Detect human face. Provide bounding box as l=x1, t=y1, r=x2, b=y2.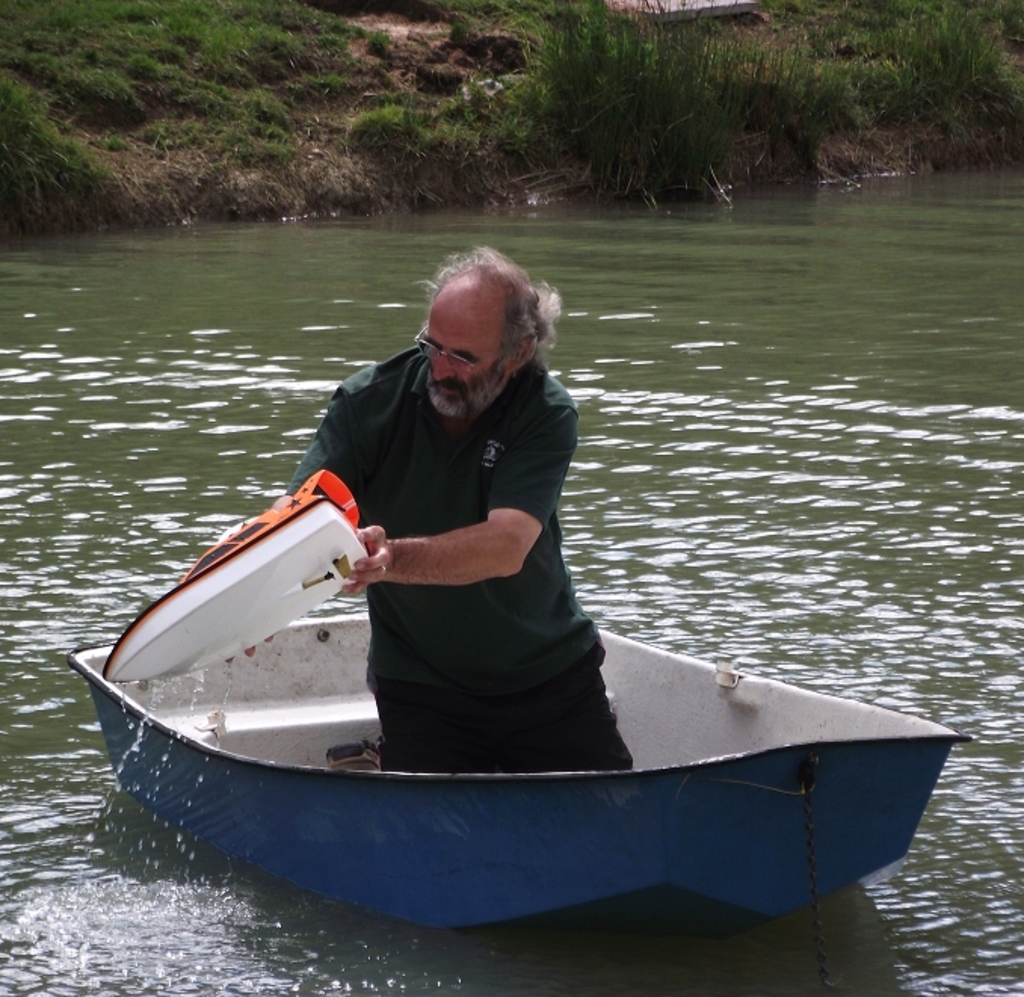
l=421, t=295, r=501, b=396.
